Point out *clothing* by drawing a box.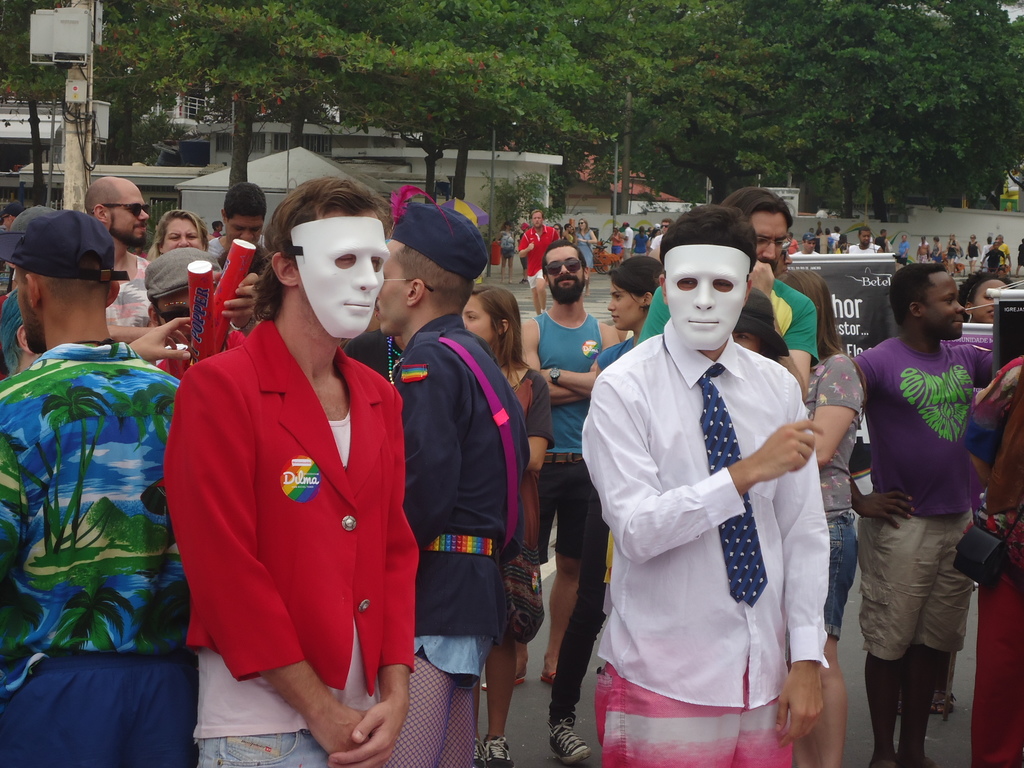
[left=945, top=238, right=957, bottom=259].
